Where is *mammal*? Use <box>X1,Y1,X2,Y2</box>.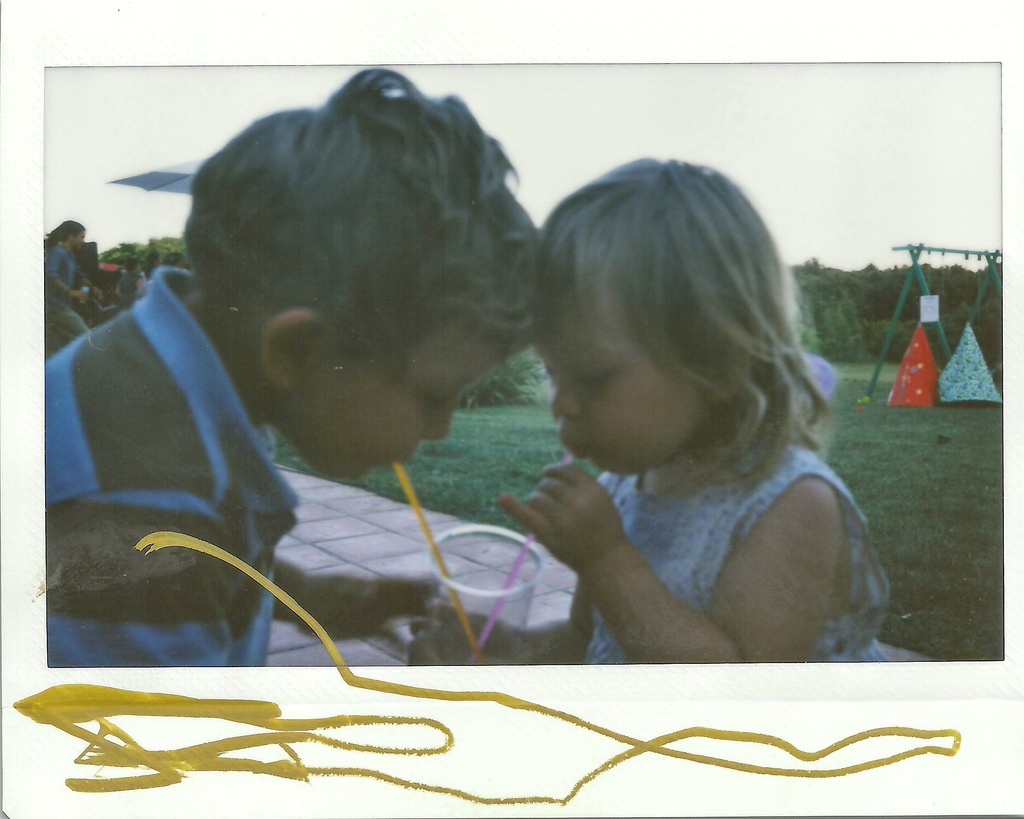
<box>113,254,143,305</box>.
